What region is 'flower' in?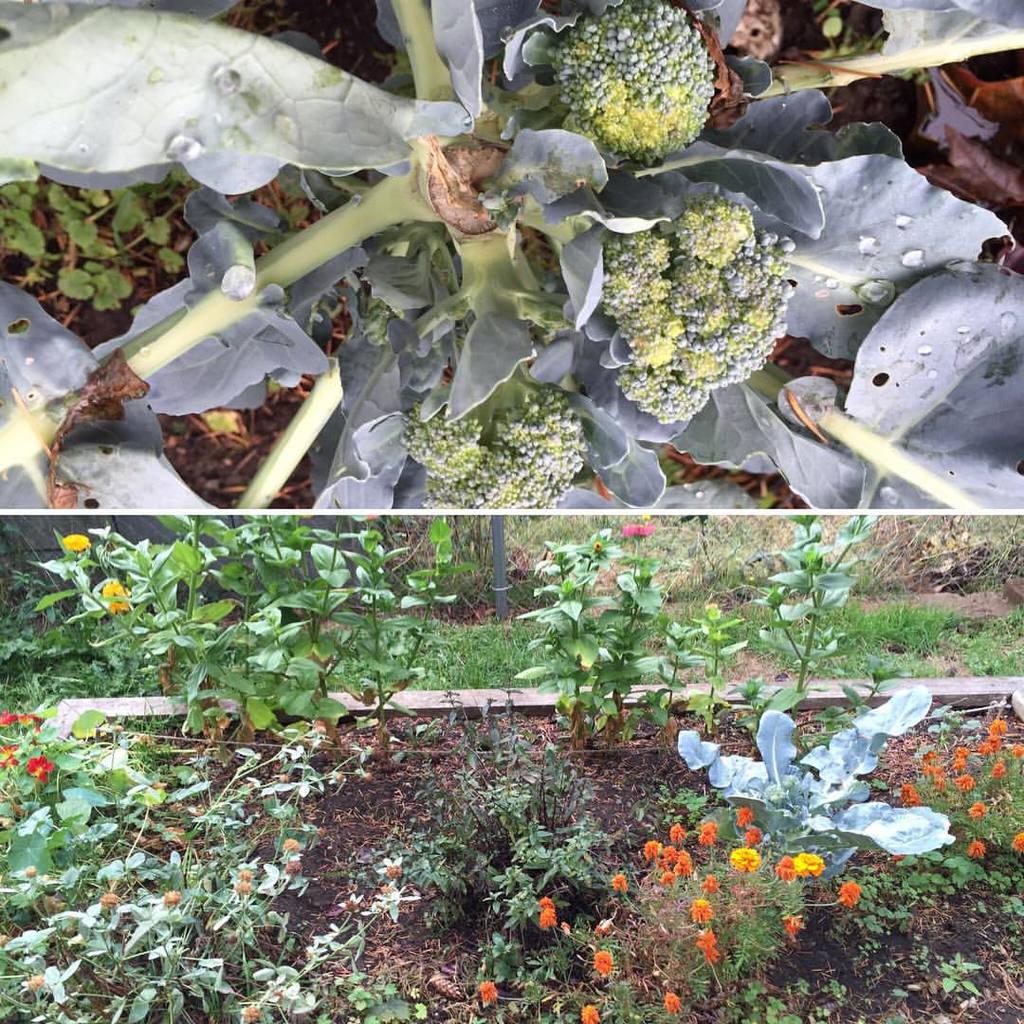
(left=55, top=533, right=86, bottom=554).
